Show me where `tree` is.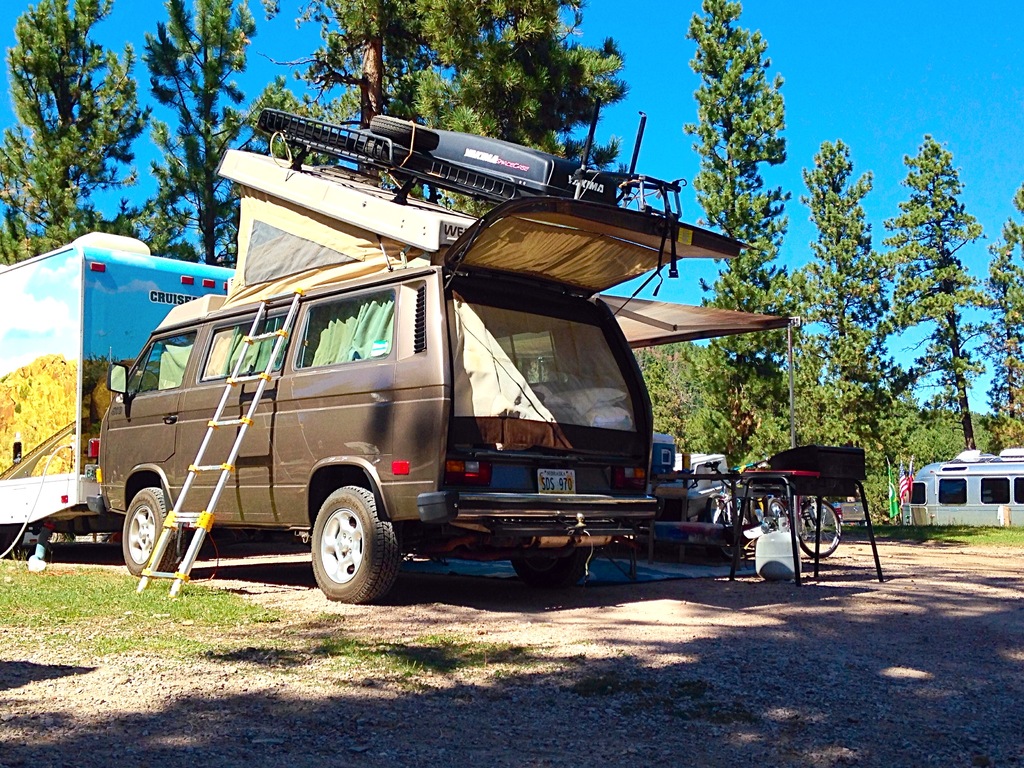
`tree` is at box(682, 1, 791, 479).
